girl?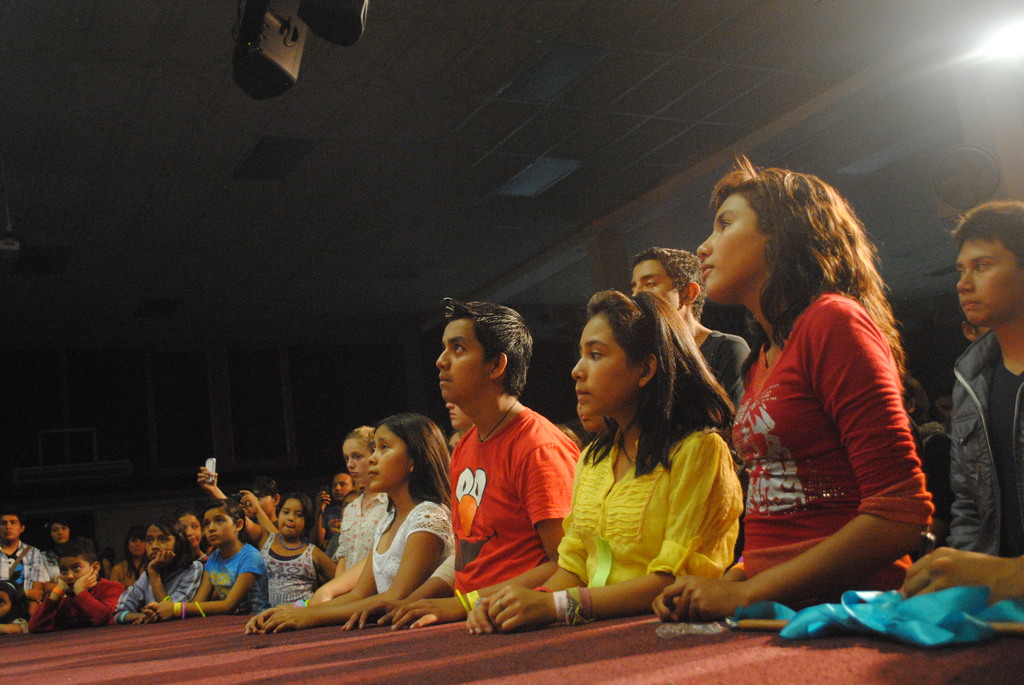
box=[652, 153, 934, 624]
